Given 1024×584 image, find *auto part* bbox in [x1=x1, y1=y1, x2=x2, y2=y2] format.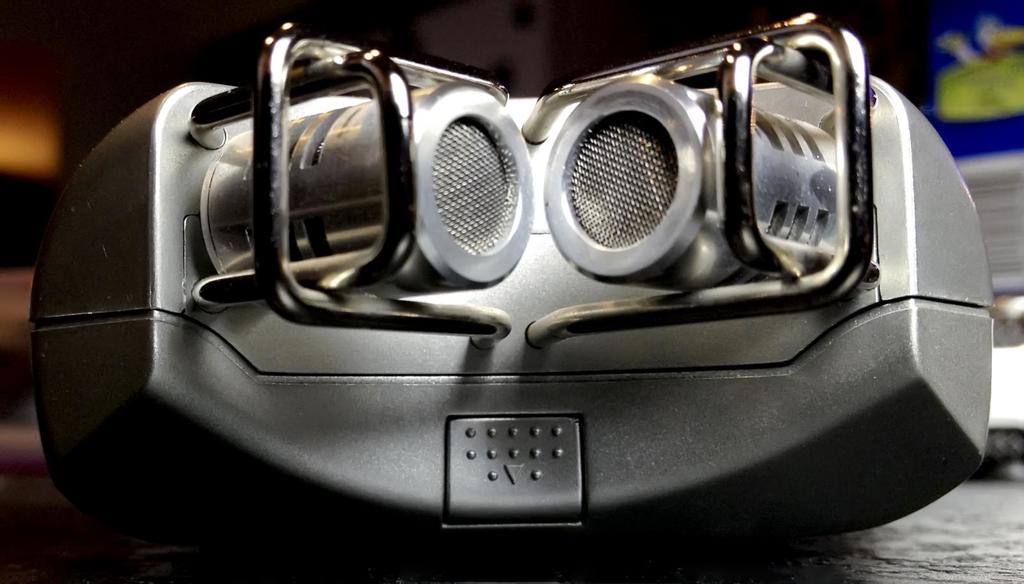
[x1=332, y1=32, x2=1023, y2=575].
